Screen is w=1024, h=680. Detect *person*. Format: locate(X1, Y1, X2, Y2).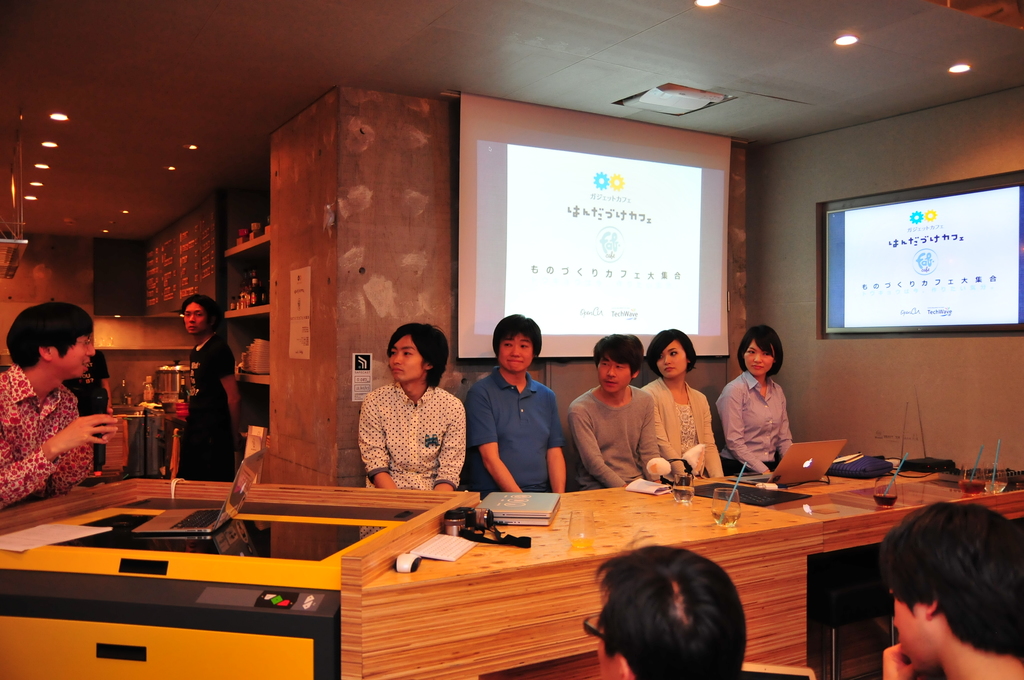
locate(724, 328, 810, 506).
